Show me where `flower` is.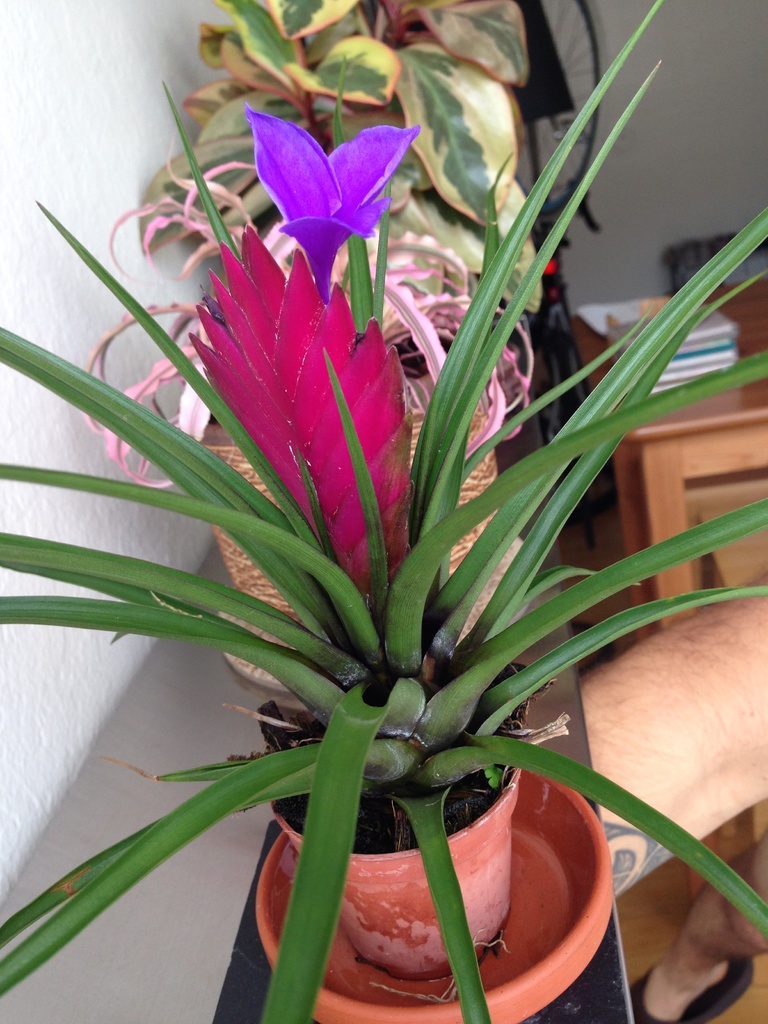
`flower` is at BBox(261, 104, 410, 296).
